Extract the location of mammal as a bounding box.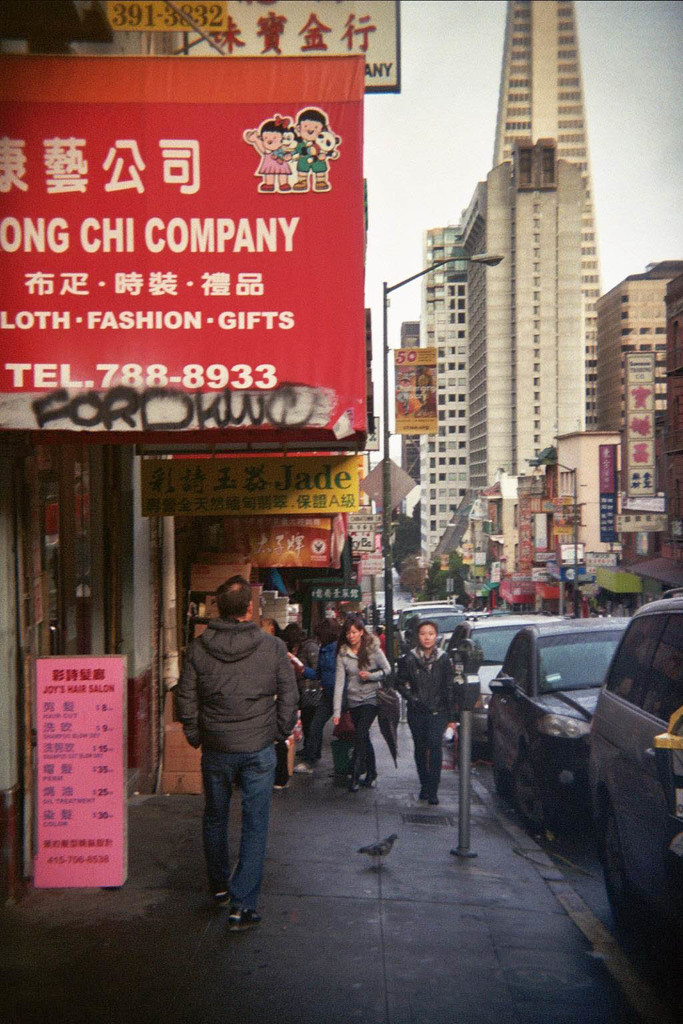
331,617,391,790.
